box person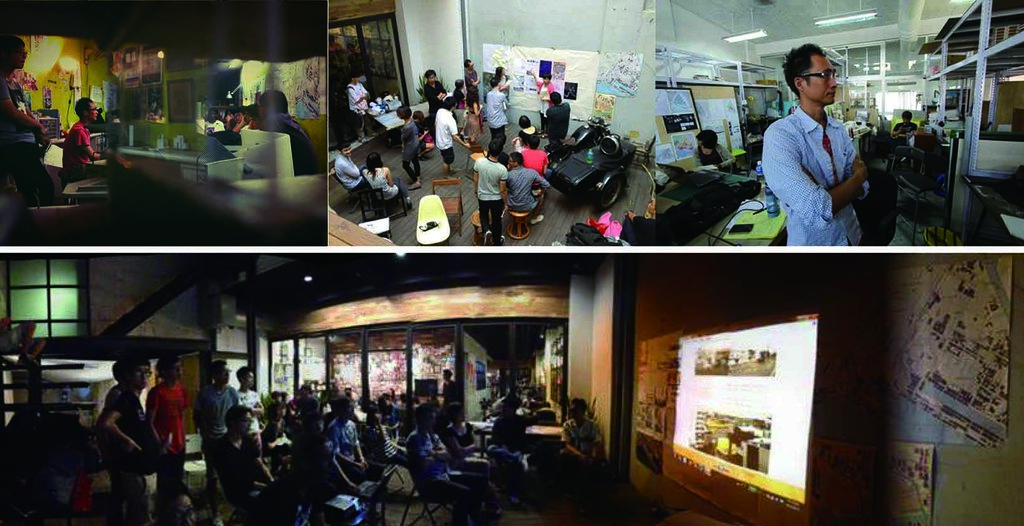
(362,152,412,207)
